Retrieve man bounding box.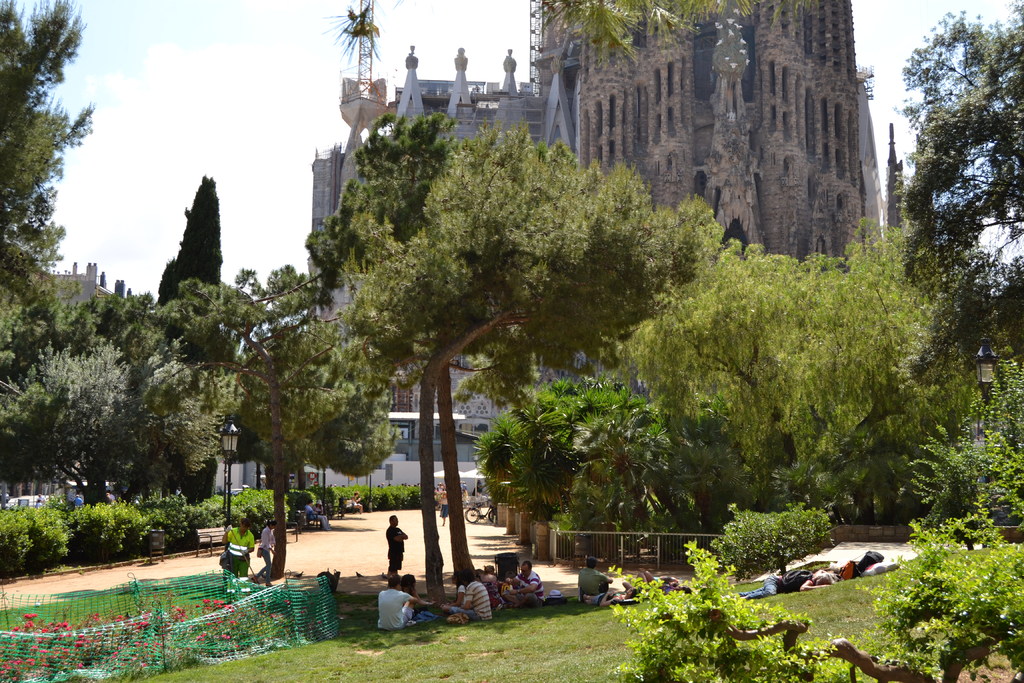
Bounding box: (left=374, top=577, right=429, bottom=634).
